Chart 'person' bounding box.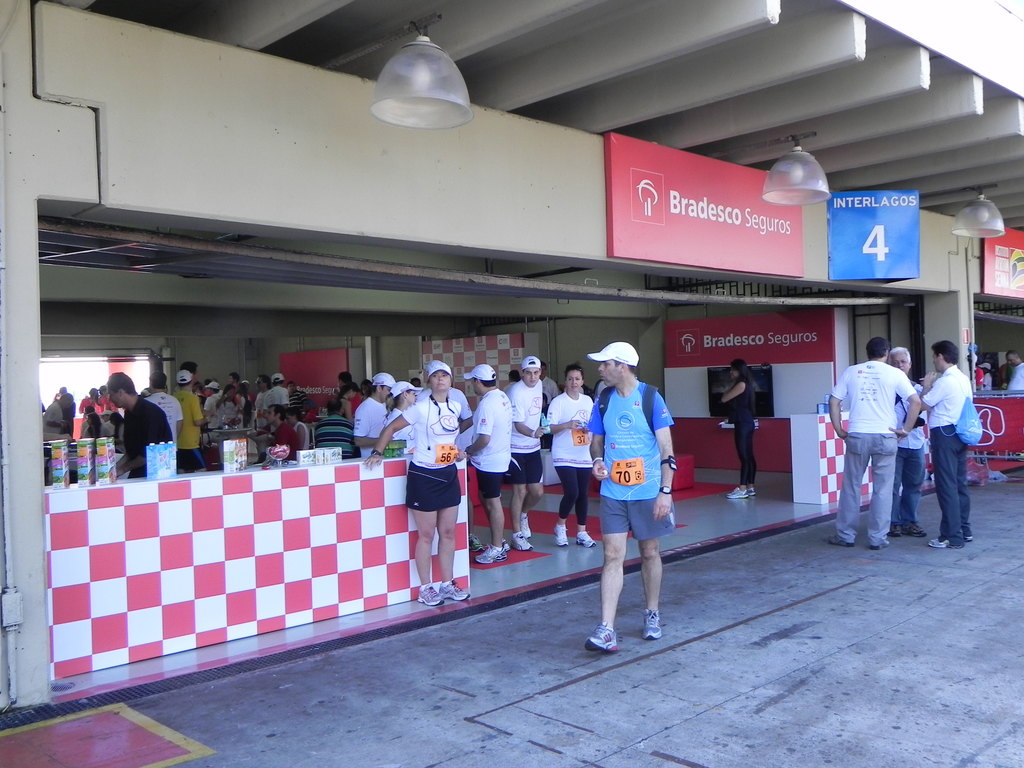
Charted: x1=1006, y1=344, x2=1023, y2=396.
